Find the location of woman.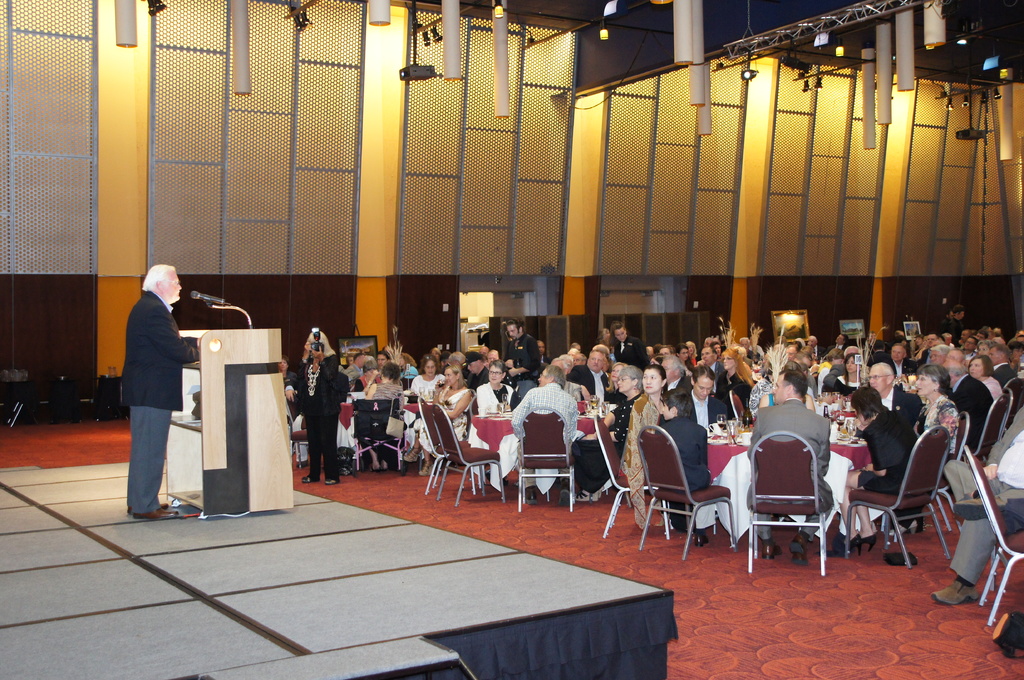
Location: [676,344,687,367].
